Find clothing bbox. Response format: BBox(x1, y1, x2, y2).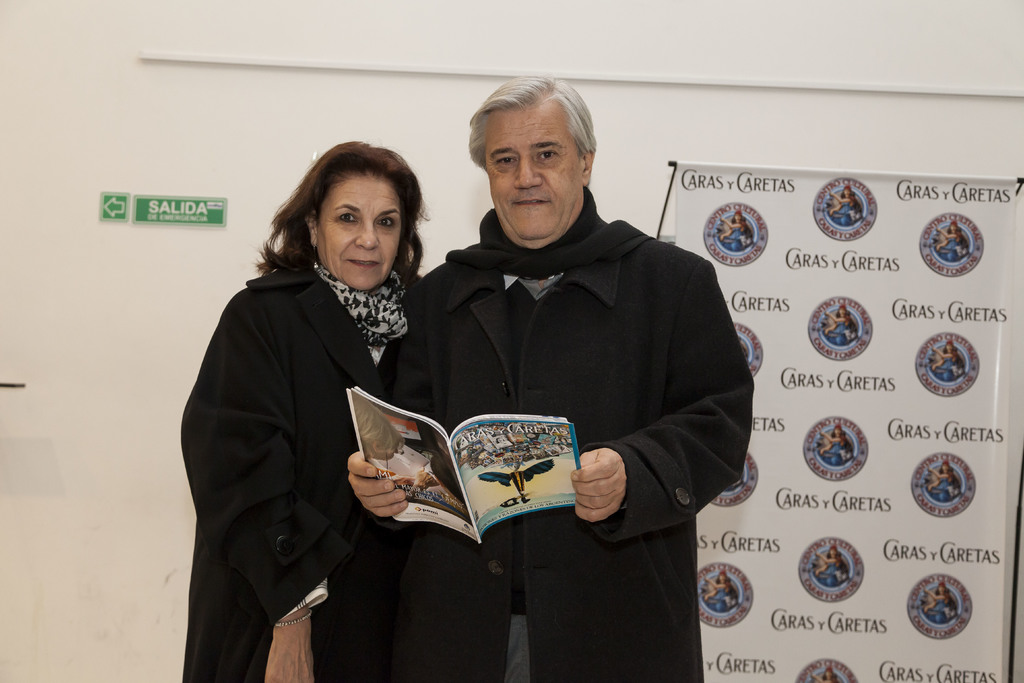
BBox(924, 581, 964, 624).
